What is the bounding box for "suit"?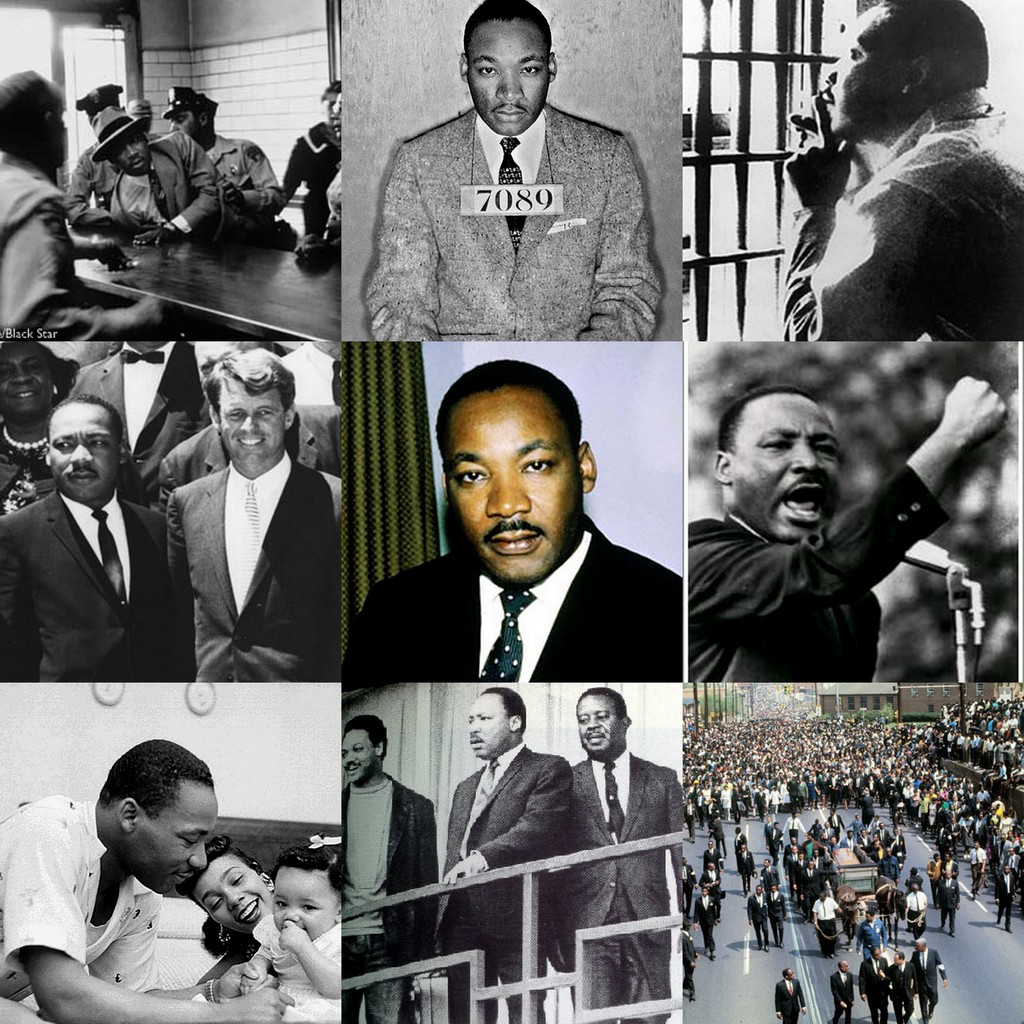
{"left": 995, "top": 876, "right": 1016, "bottom": 924}.
